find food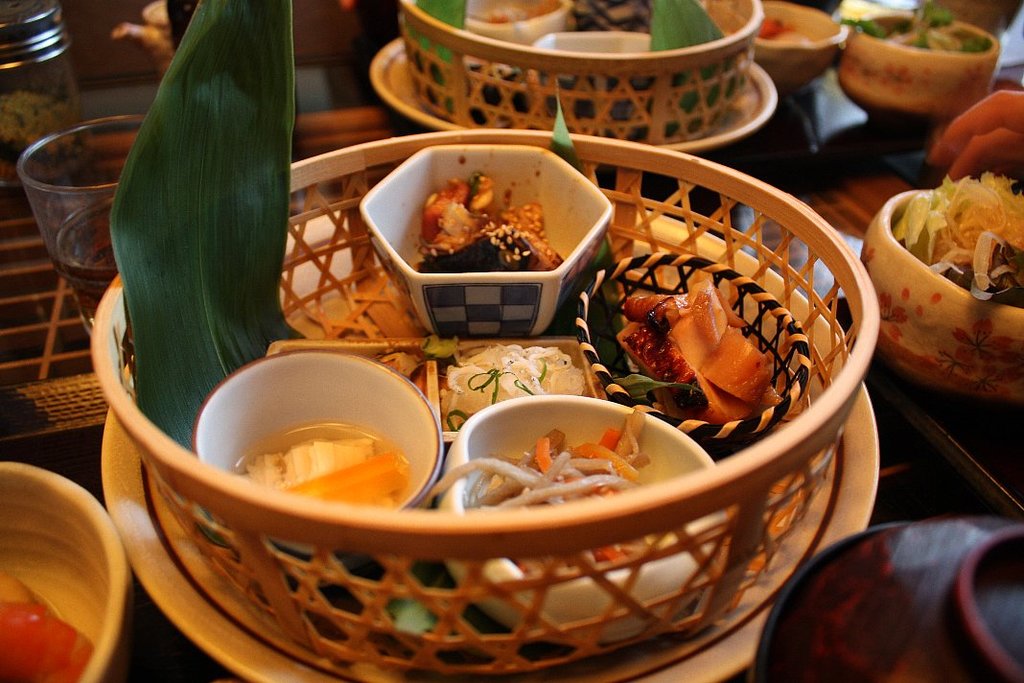
x1=615, y1=278, x2=782, y2=424
